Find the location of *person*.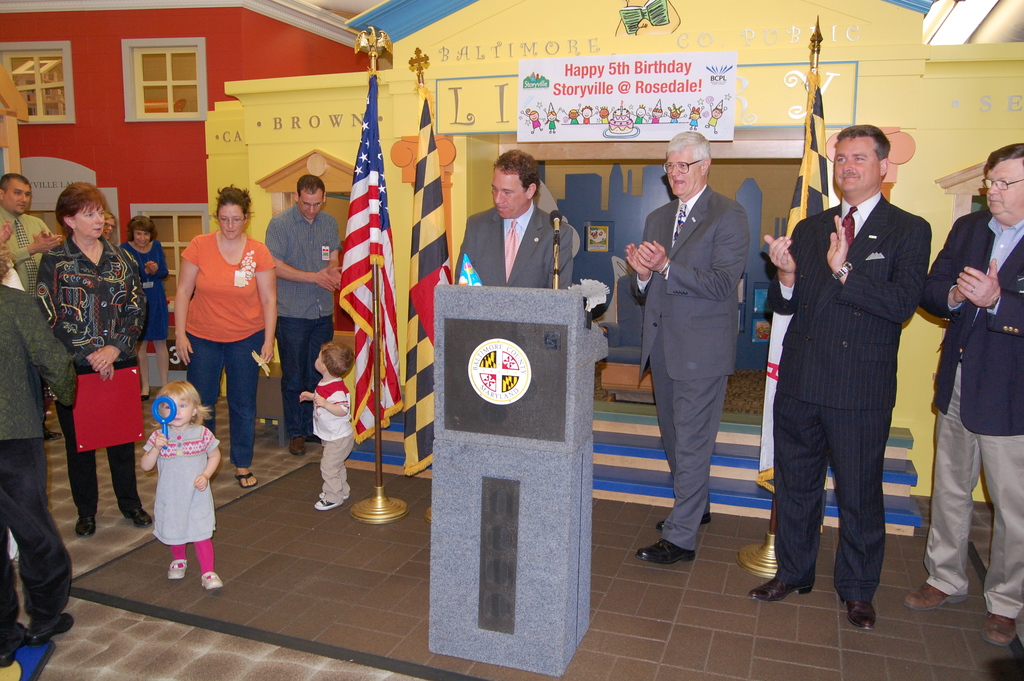
Location: 102:211:118:242.
